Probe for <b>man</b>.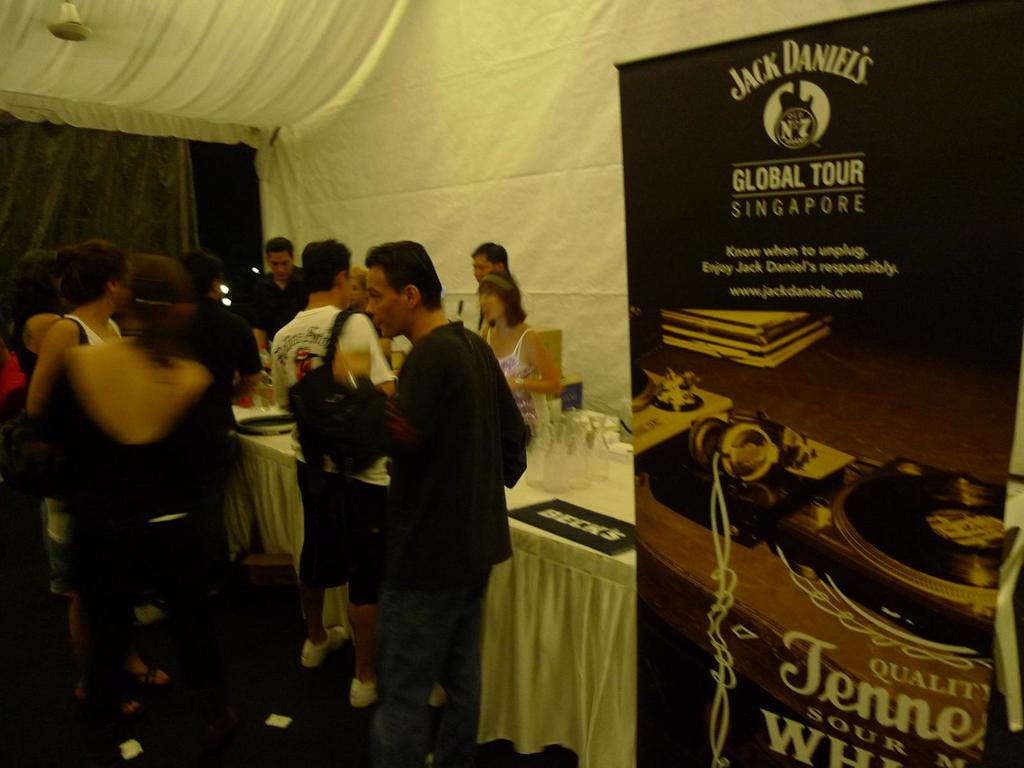
Probe result: 467:241:508:332.
